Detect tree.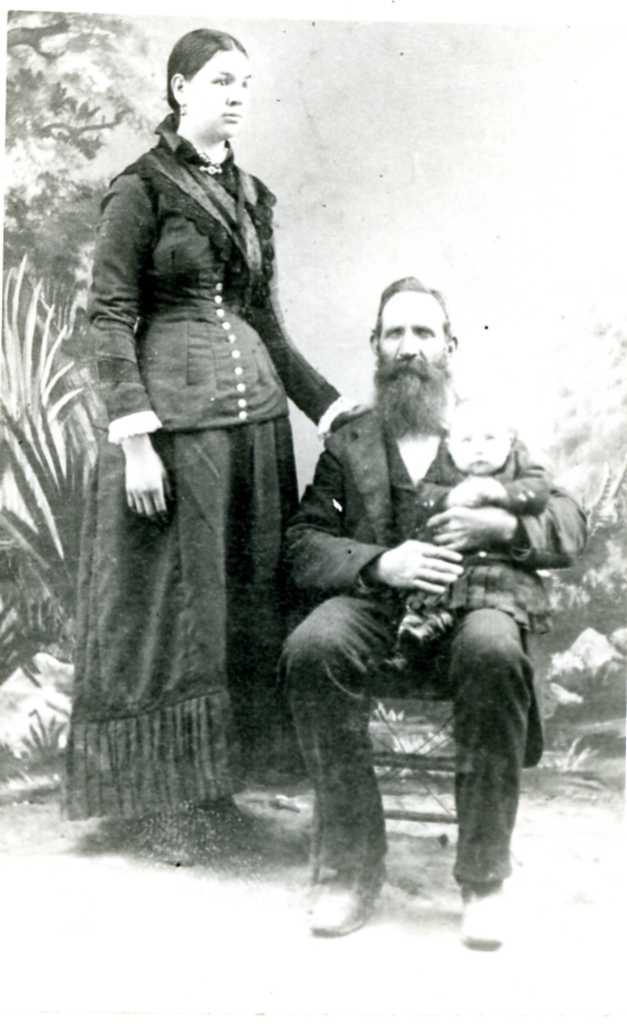
Detected at [left=0, top=9, right=171, bottom=689].
